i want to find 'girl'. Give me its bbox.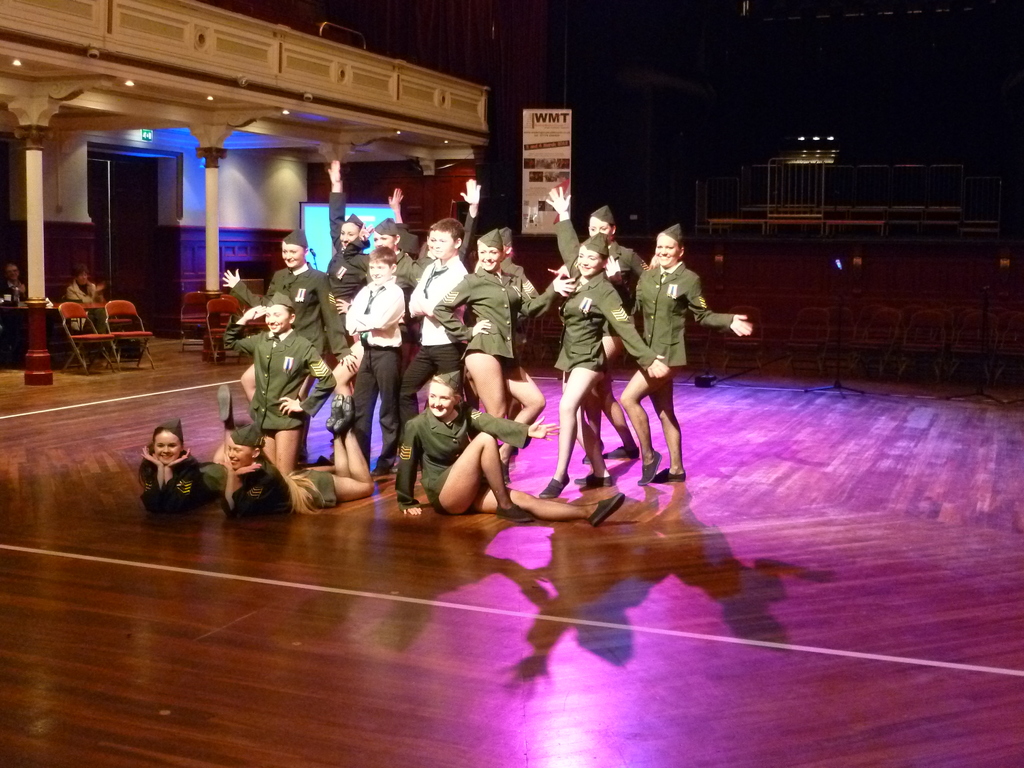
detection(221, 392, 376, 522).
